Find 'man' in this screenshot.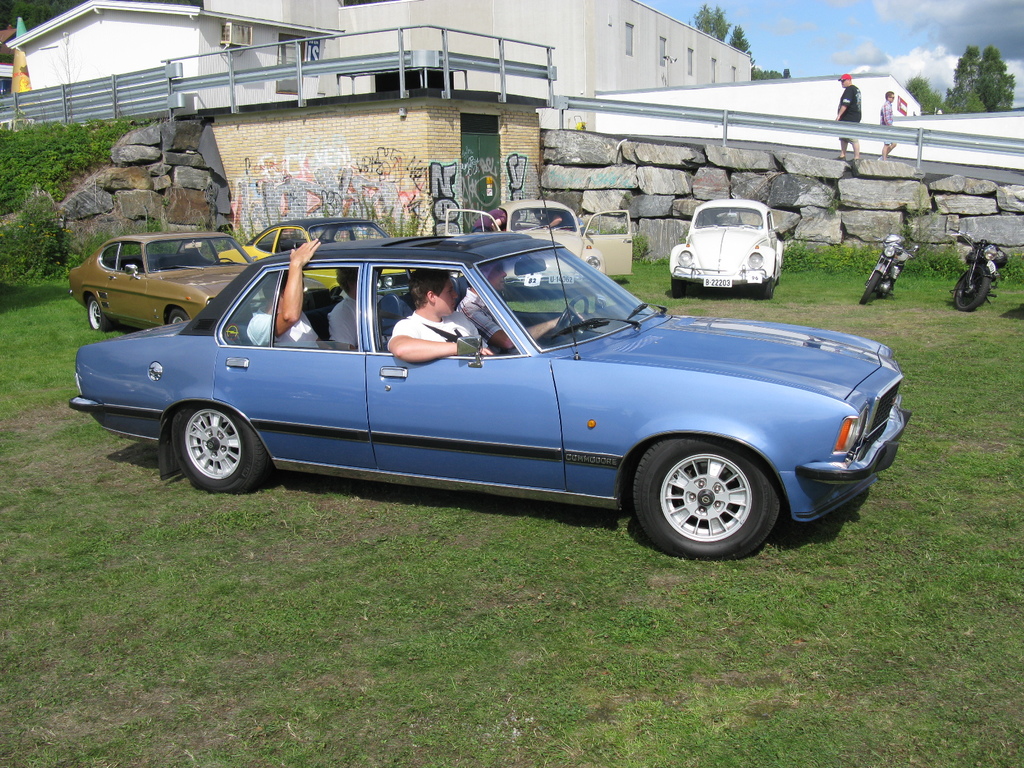
The bounding box for 'man' is <bbox>385, 259, 512, 387</bbox>.
